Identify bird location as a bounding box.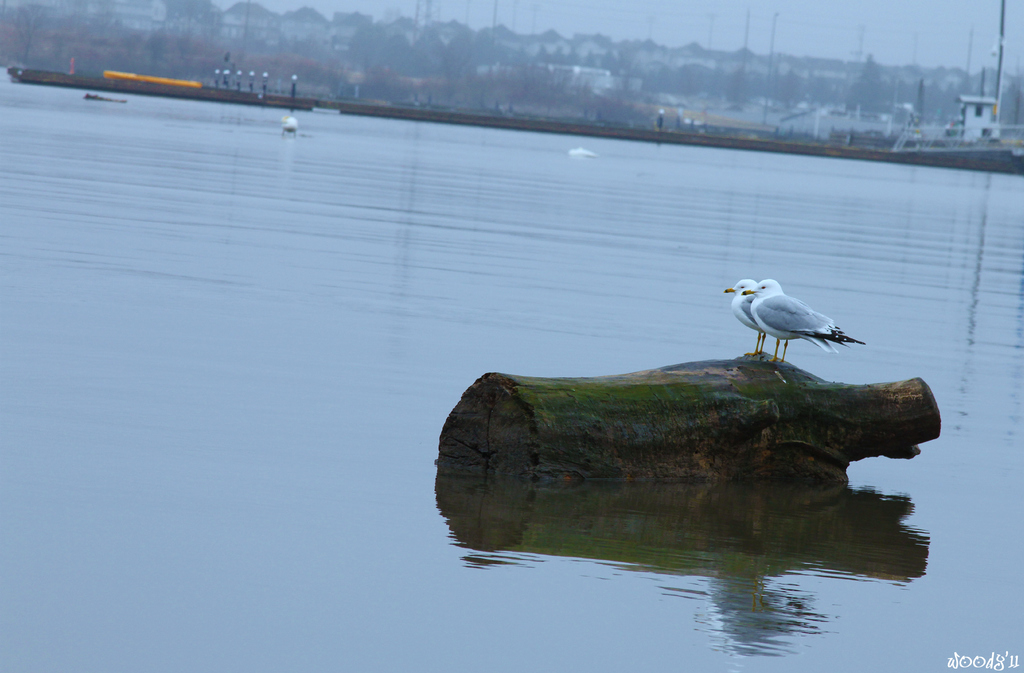
723,278,769,362.
